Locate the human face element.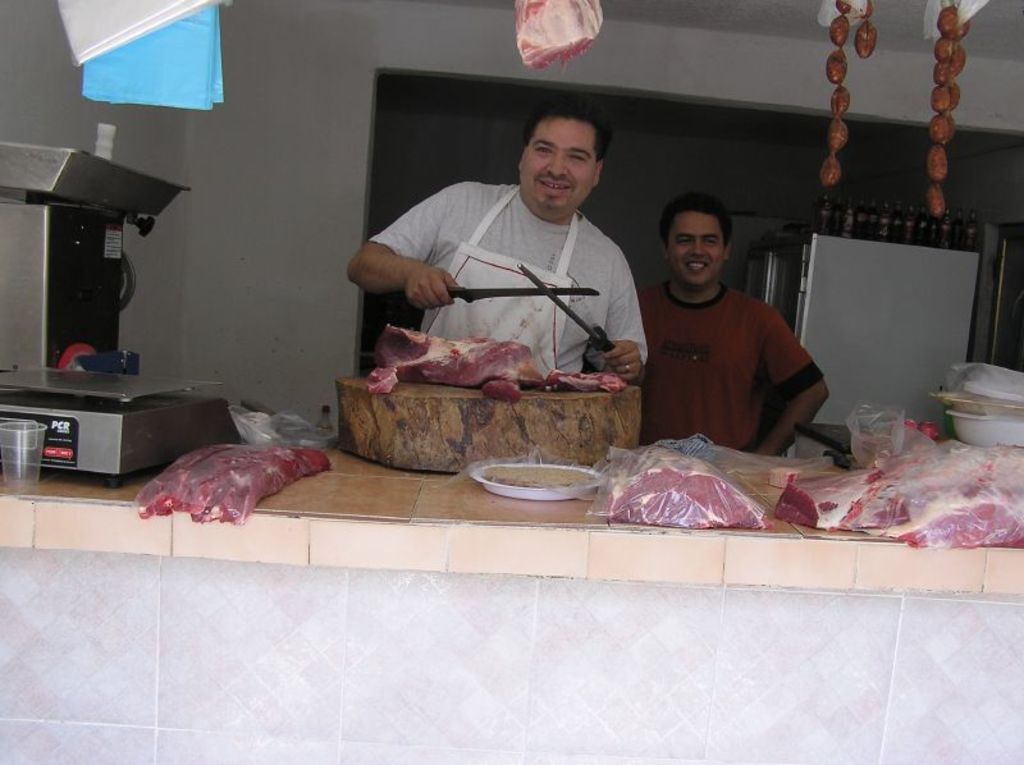
Element bbox: [x1=521, y1=115, x2=596, y2=210].
